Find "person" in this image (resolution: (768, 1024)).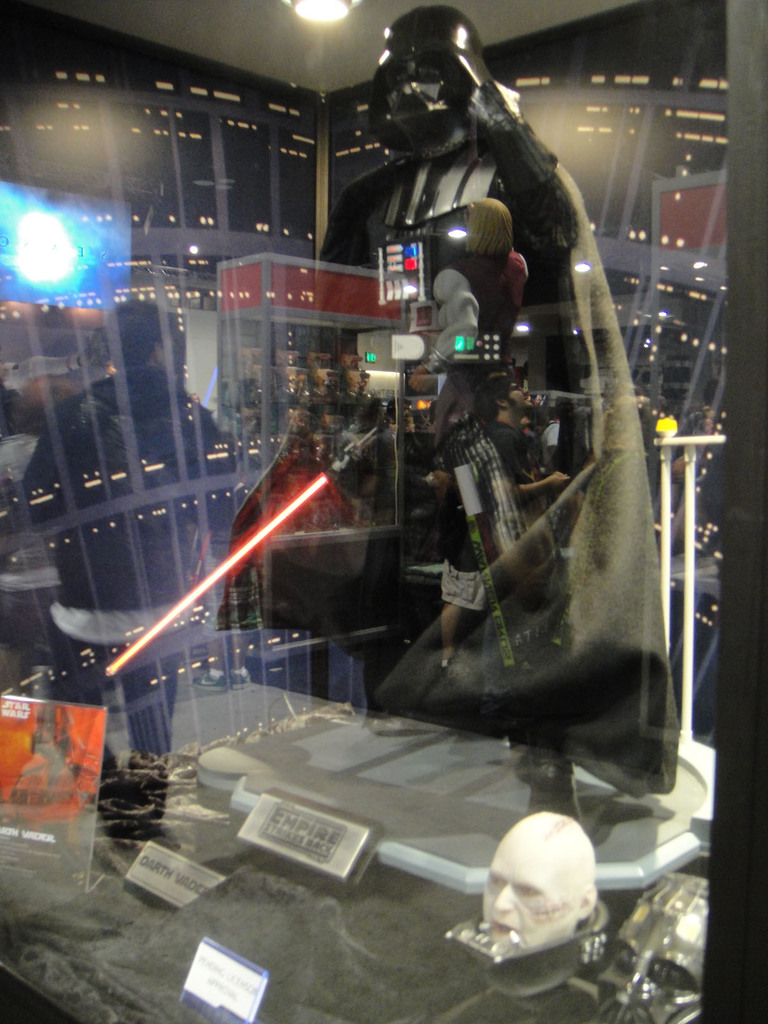
(left=31, top=304, right=225, bottom=818).
